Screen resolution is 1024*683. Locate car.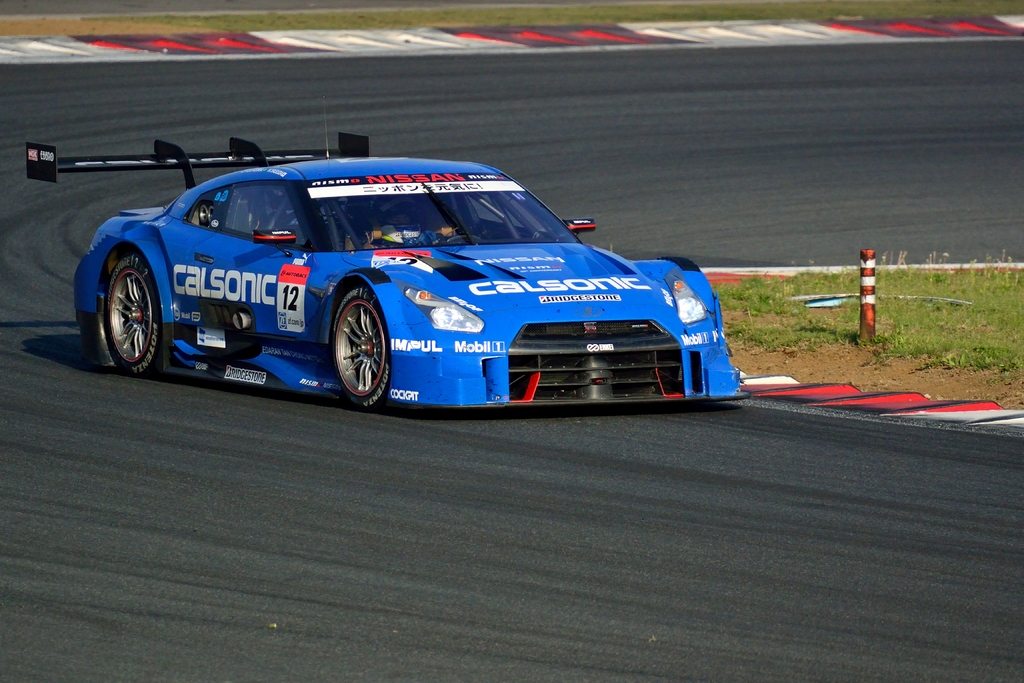
[60, 140, 747, 416].
